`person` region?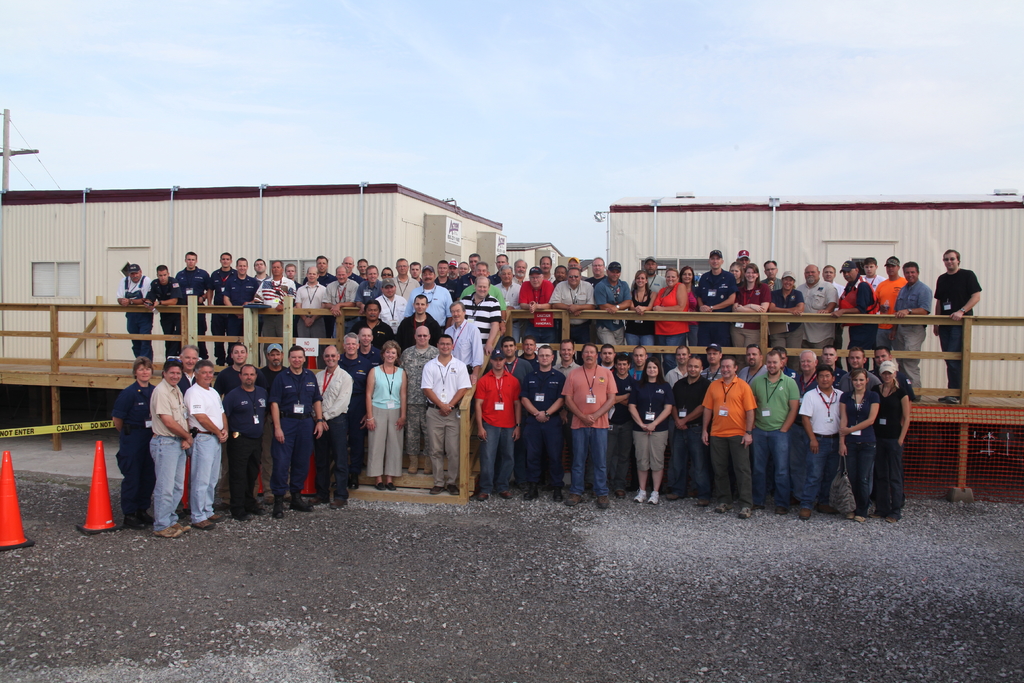
623, 360, 673, 507
